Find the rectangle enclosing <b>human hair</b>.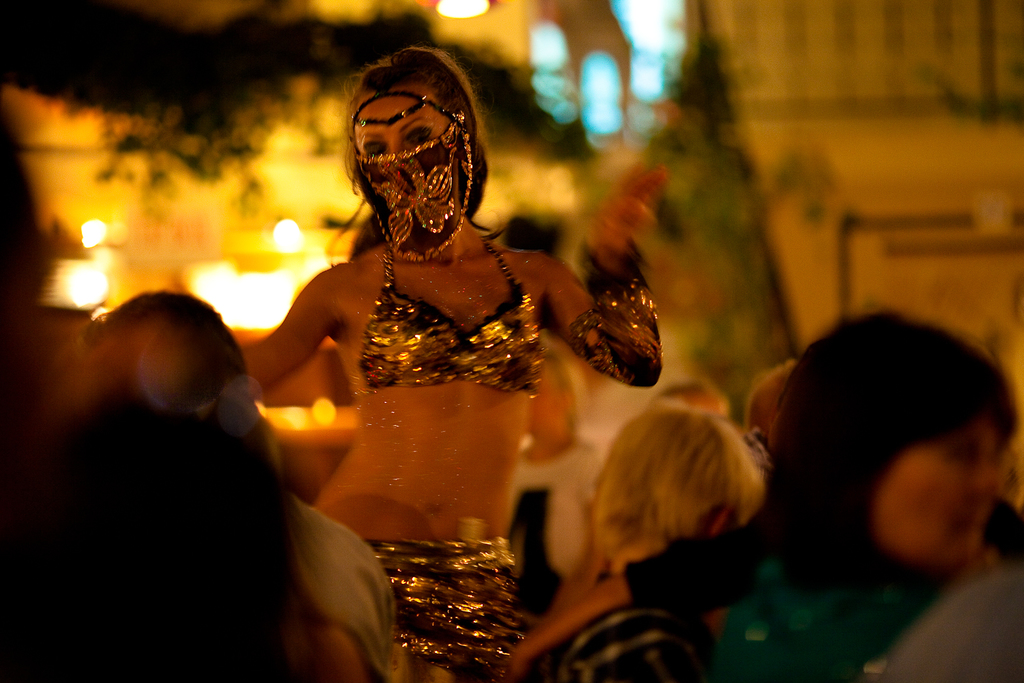
(x1=588, y1=410, x2=778, y2=595).
